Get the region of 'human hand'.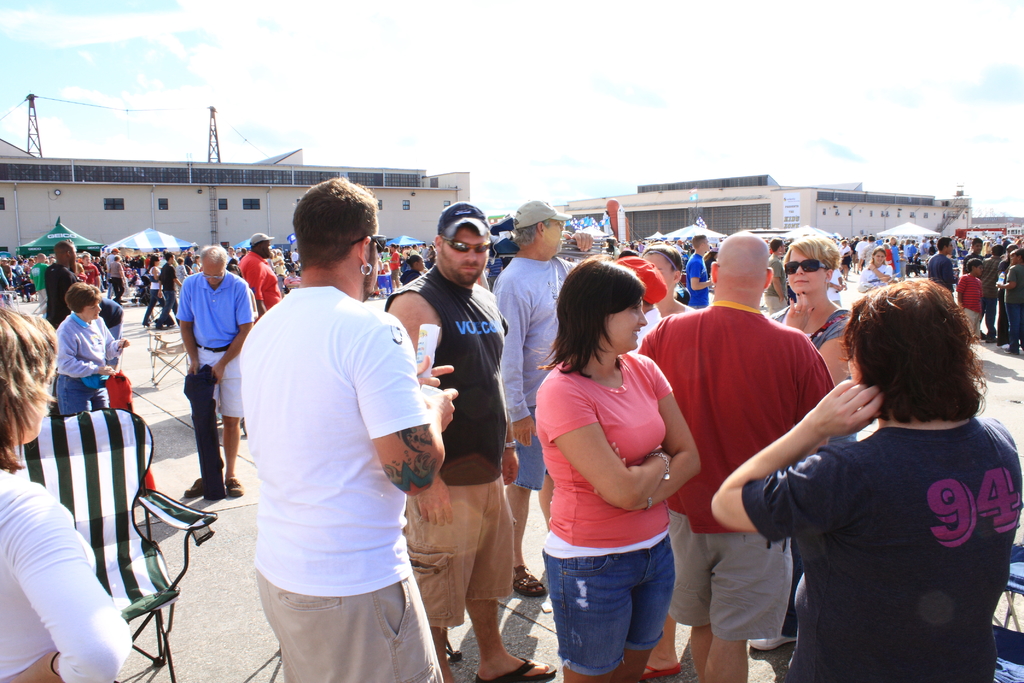
detection(422, 384, 461, 434).
